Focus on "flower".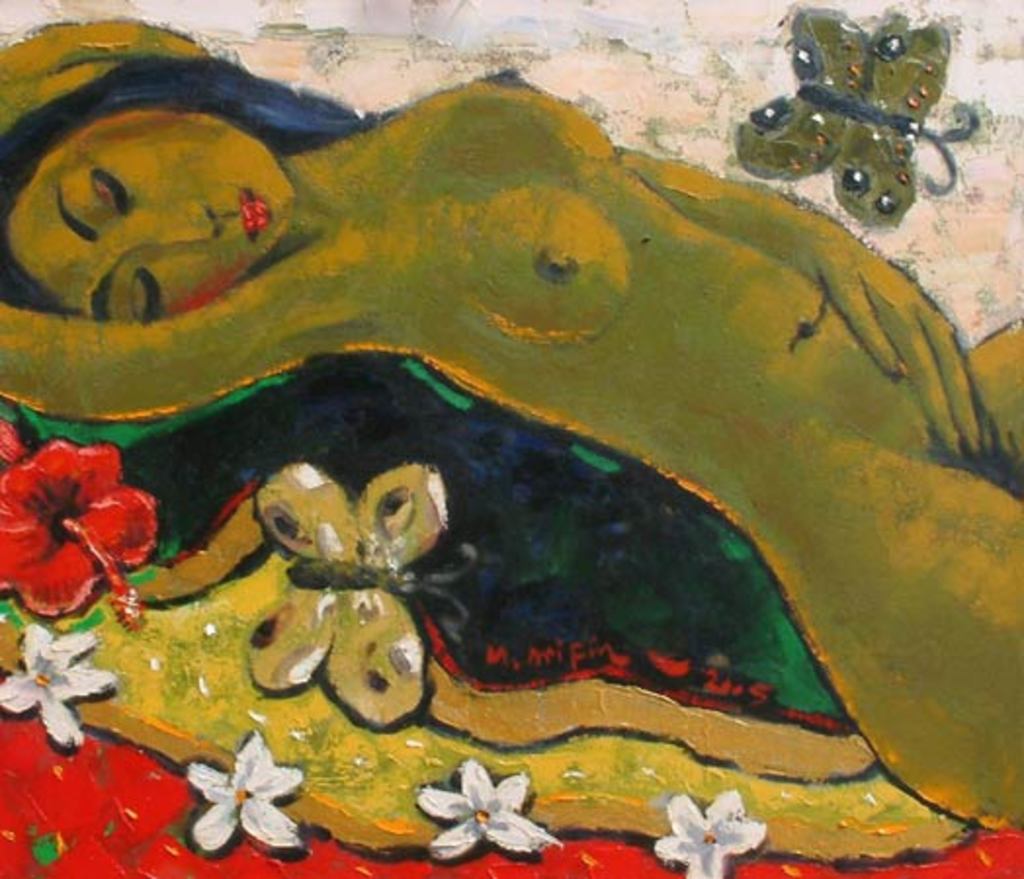
Focused at l=416, t=754, r=561, b=859.
